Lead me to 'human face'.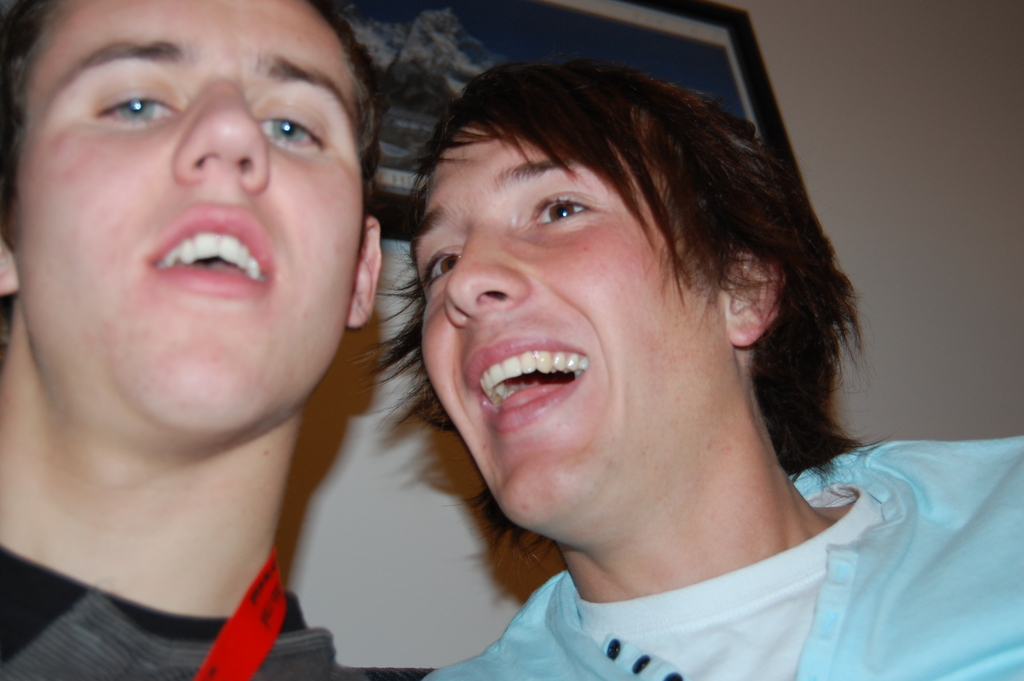
Lead to (x1=10, y1=0, x2=364, y2=432).
